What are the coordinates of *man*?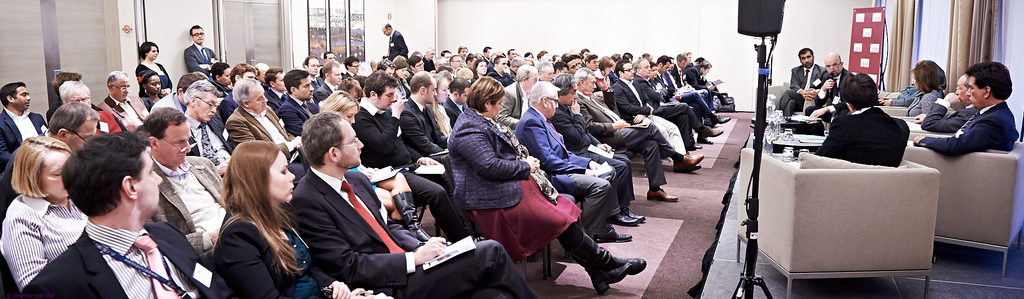
left=49, top=69, right=101, bottom=121.
